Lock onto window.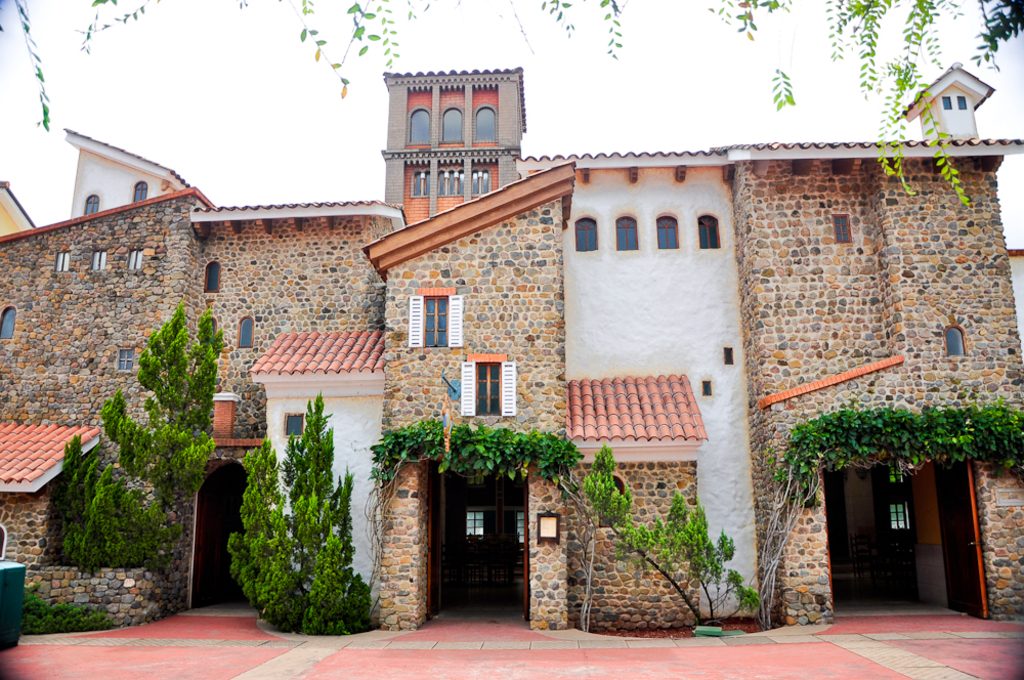
Locked: 572 212 603 254.
